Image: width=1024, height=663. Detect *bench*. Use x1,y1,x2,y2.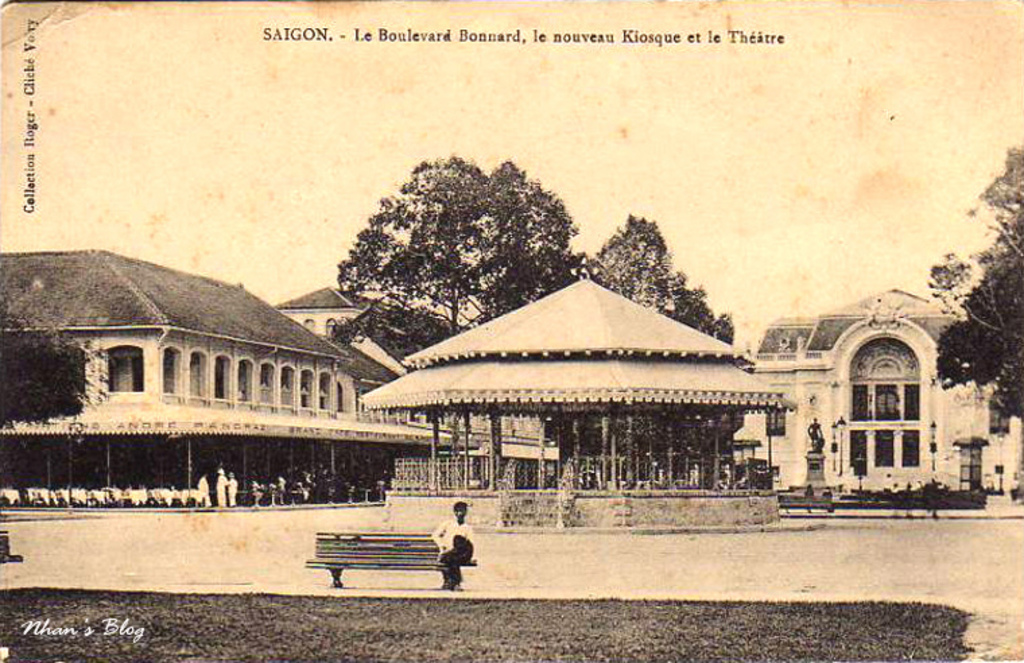
303,531,474,589.
